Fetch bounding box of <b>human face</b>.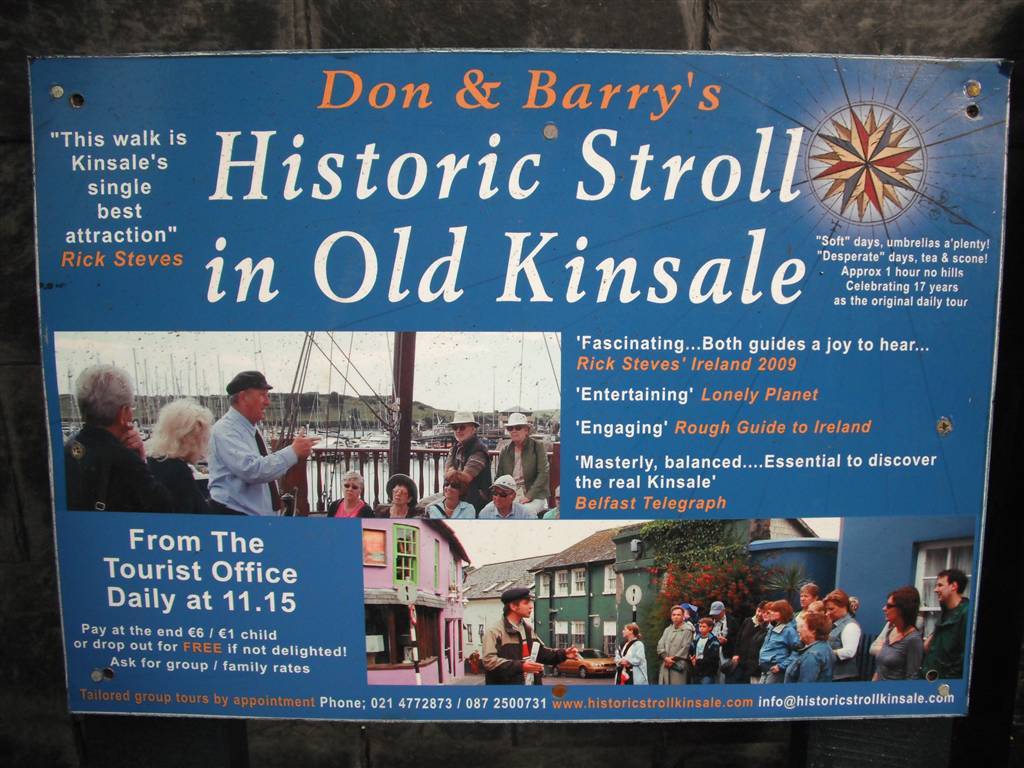
Bbox: locate(451, 422, 470, 439).
